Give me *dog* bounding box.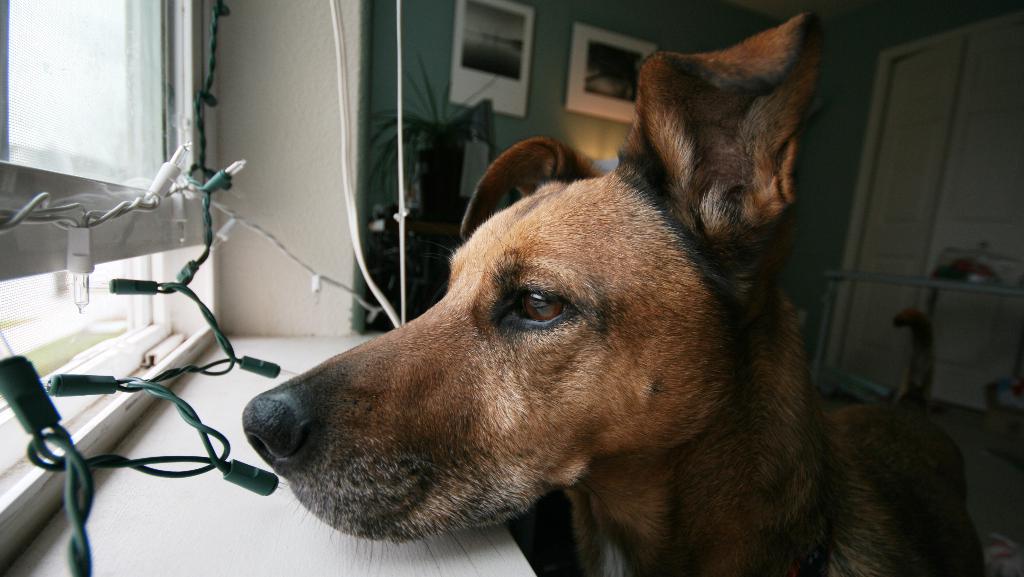
left=237, top=6, right=997, bottom=576.
